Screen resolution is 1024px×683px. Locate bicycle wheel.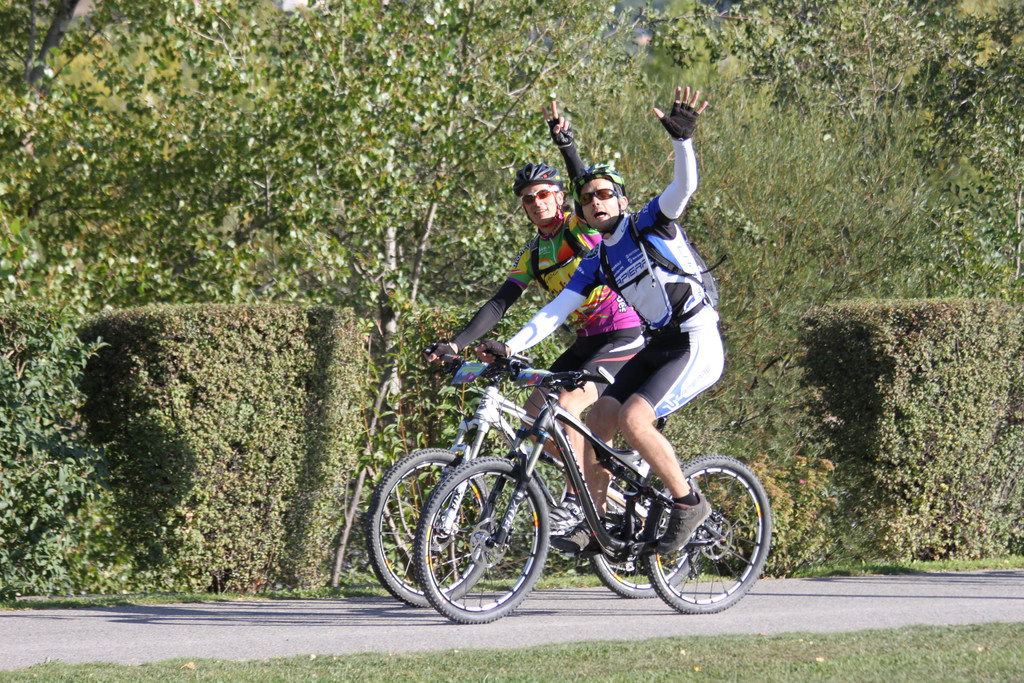
crop(584, 461, 701, 612).
